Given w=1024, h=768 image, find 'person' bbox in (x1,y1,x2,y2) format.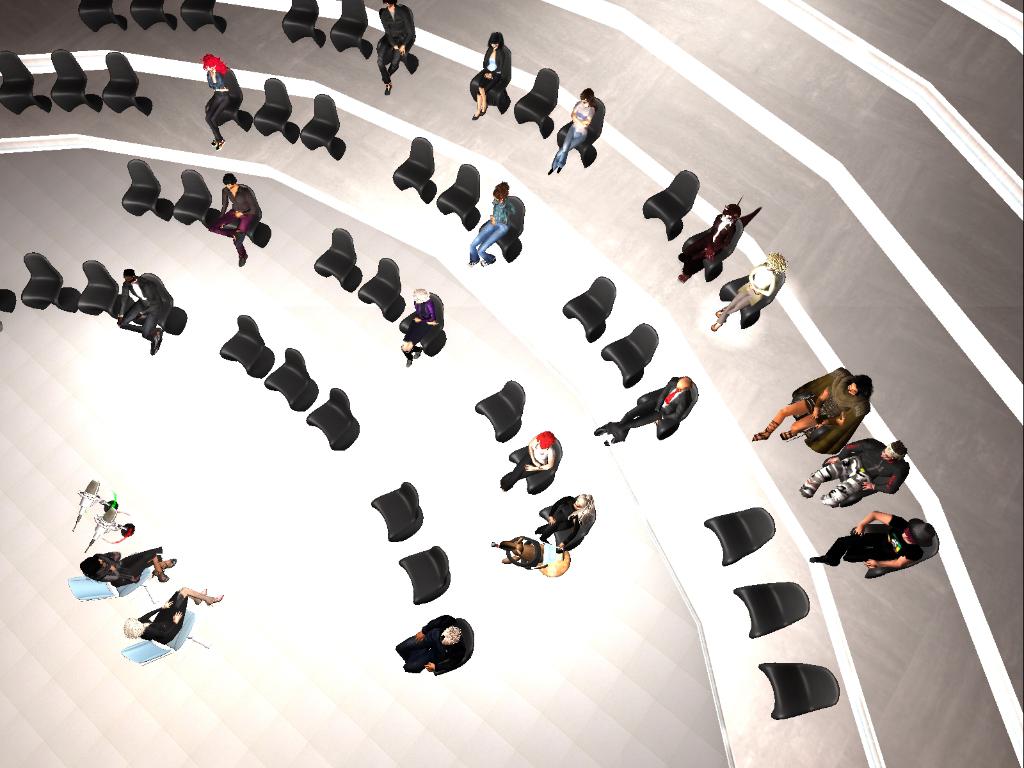
(535,493,595,550).
